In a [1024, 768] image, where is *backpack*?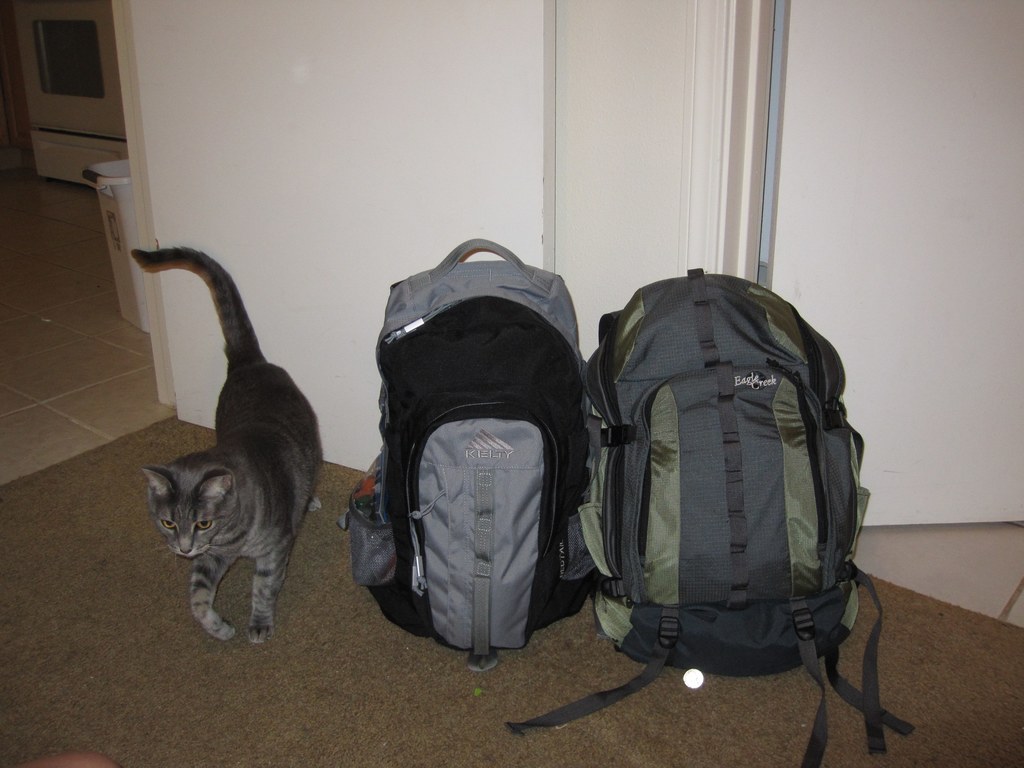
<box>339,244,598,669</box>.
